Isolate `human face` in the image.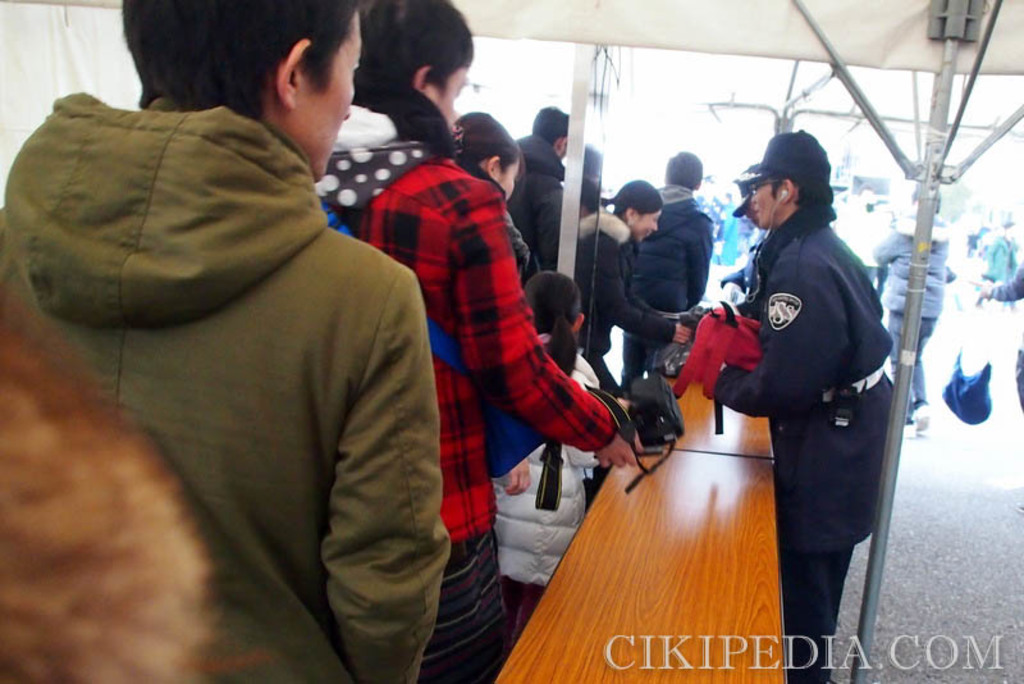
Isolated region: 307 10 358 183.
